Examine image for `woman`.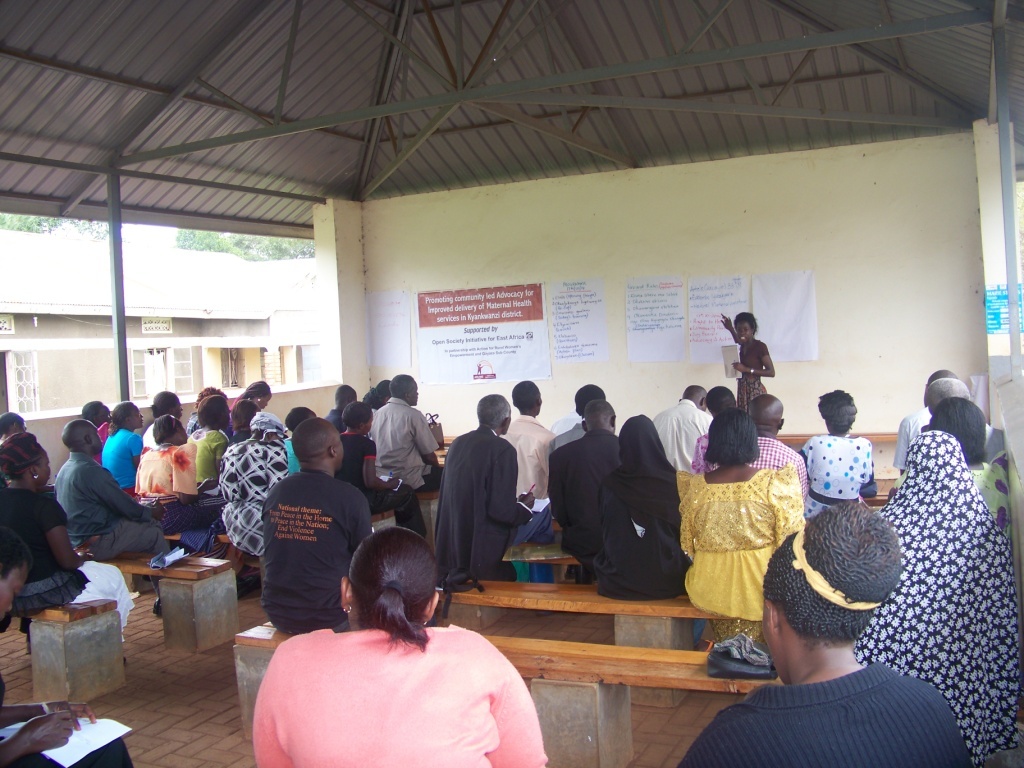
Examination result: bbox(716, 309, 773, 400).
